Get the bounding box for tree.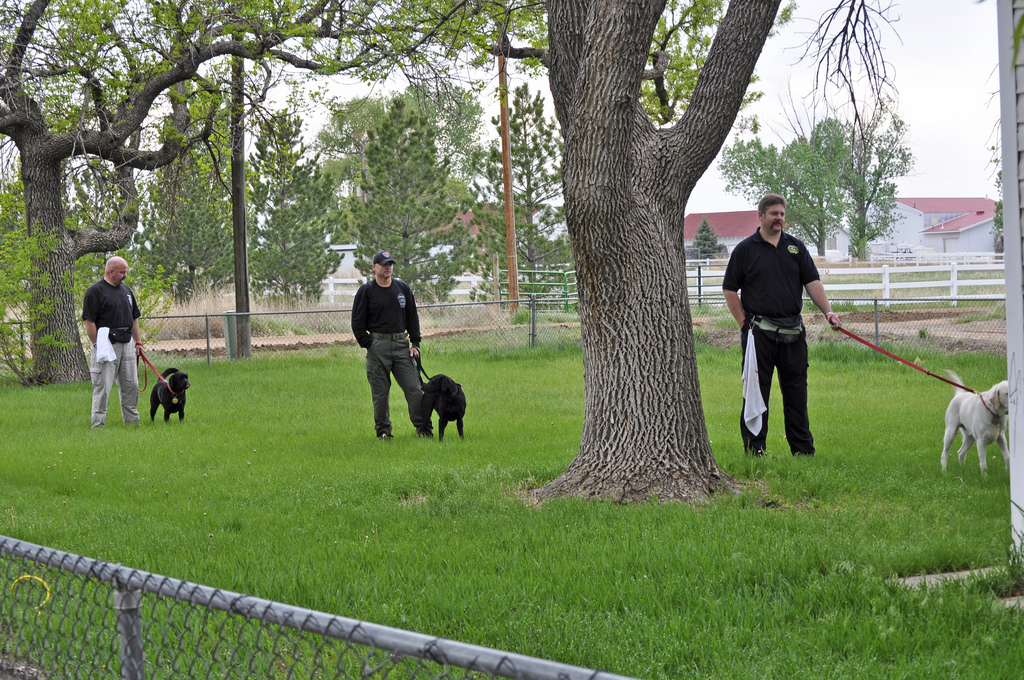
bbox(510, 7, 781, 496).
